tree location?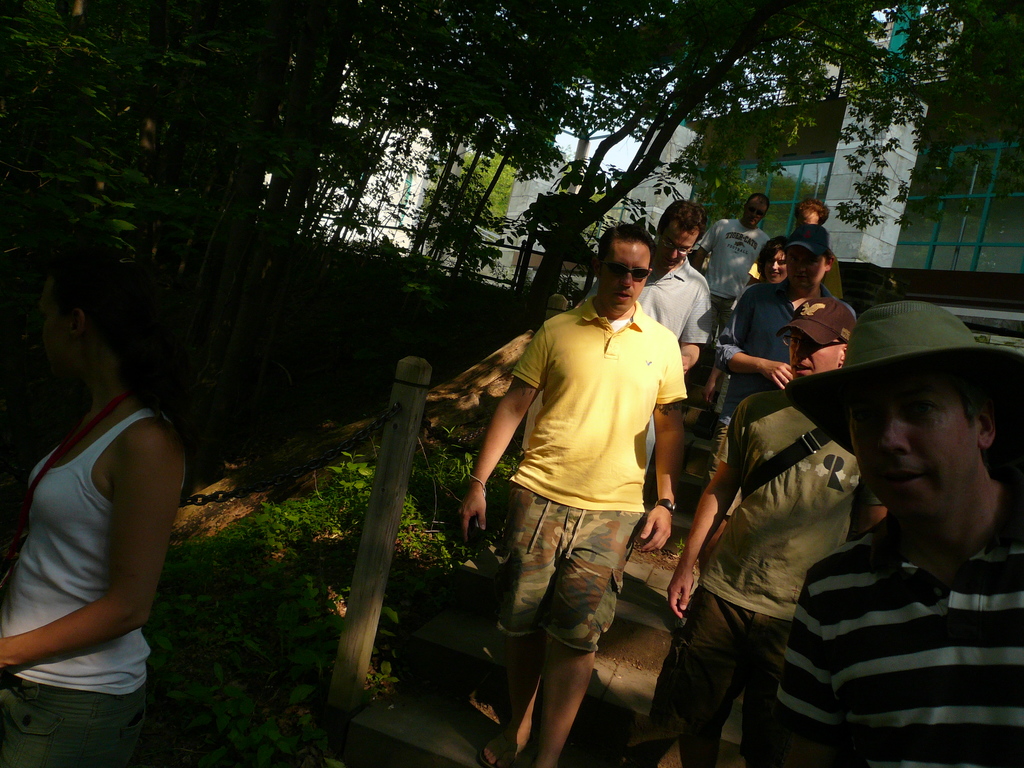
Rect(0, 0, 407, 339)
